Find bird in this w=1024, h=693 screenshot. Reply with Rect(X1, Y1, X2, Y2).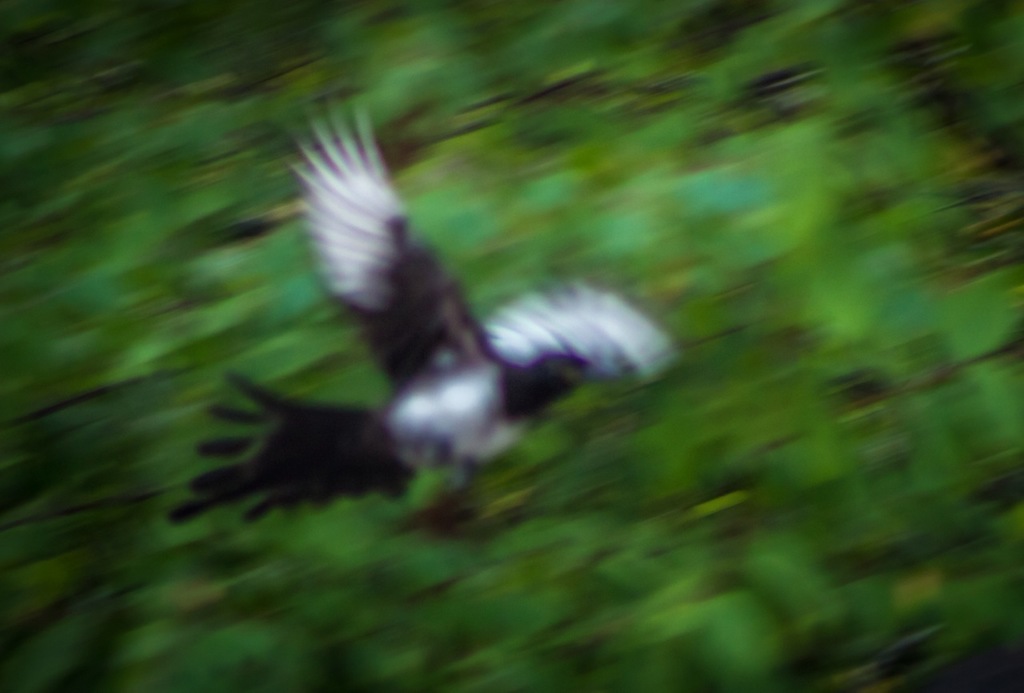
Rect(228, 97, 695, 511).
